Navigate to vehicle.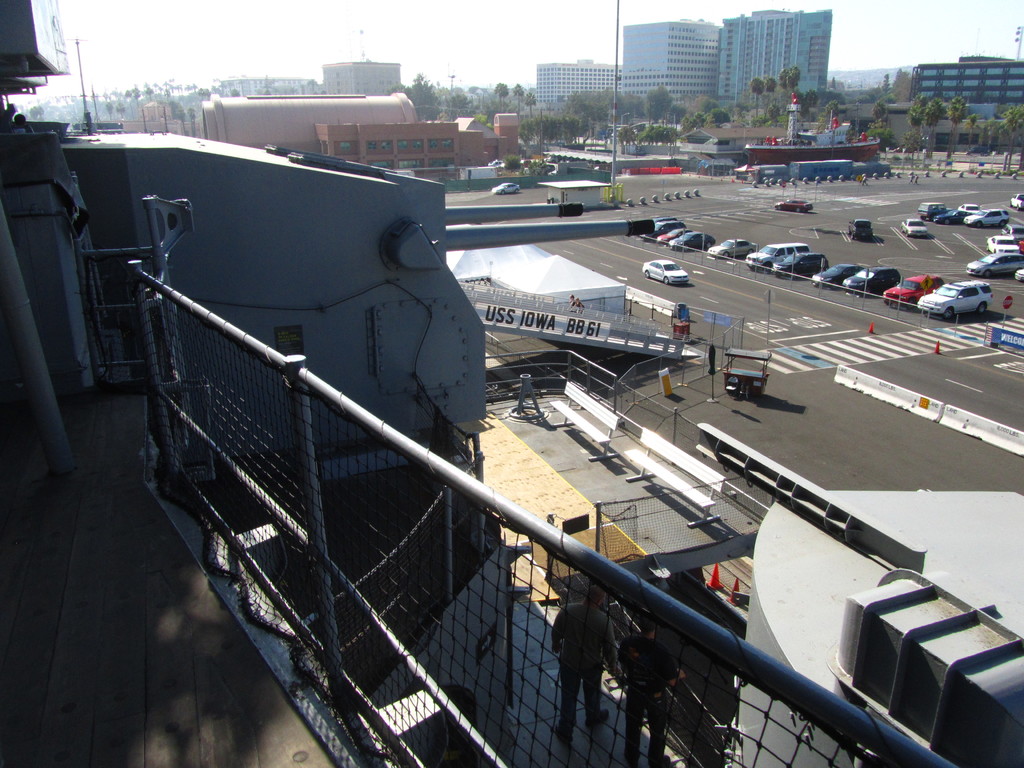
Navigation target: bbox=[900, 216, 928, 237].
